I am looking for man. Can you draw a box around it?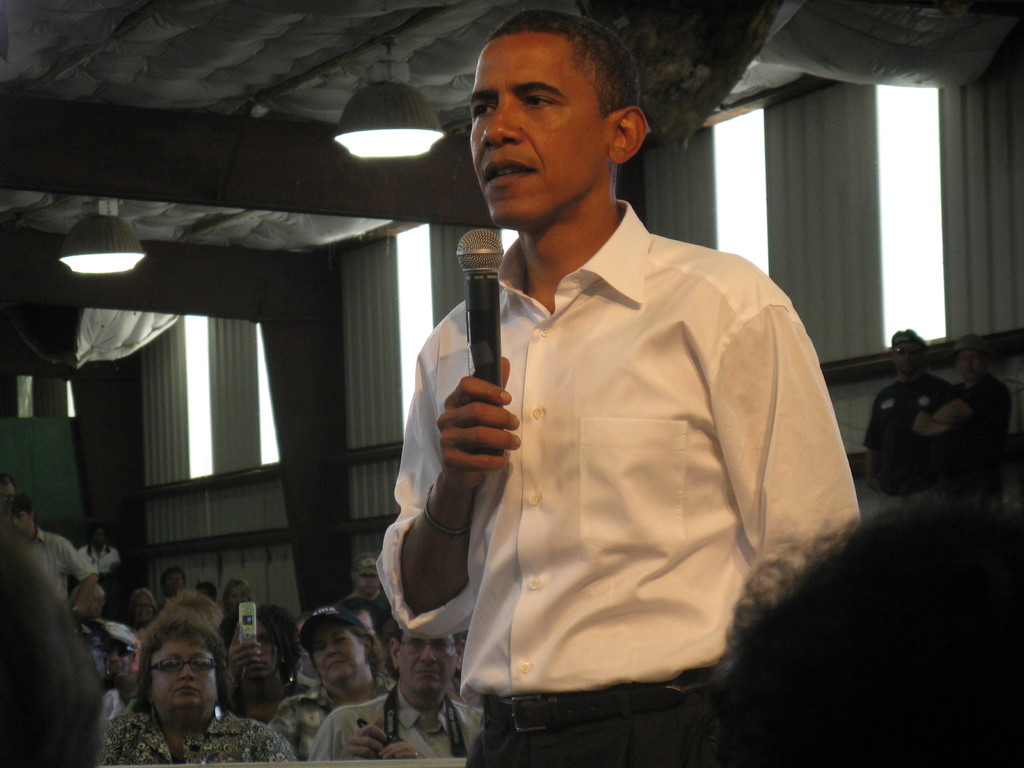
Sure, the bounding box is x1=99, y1=621, x2=139, y2=676.
